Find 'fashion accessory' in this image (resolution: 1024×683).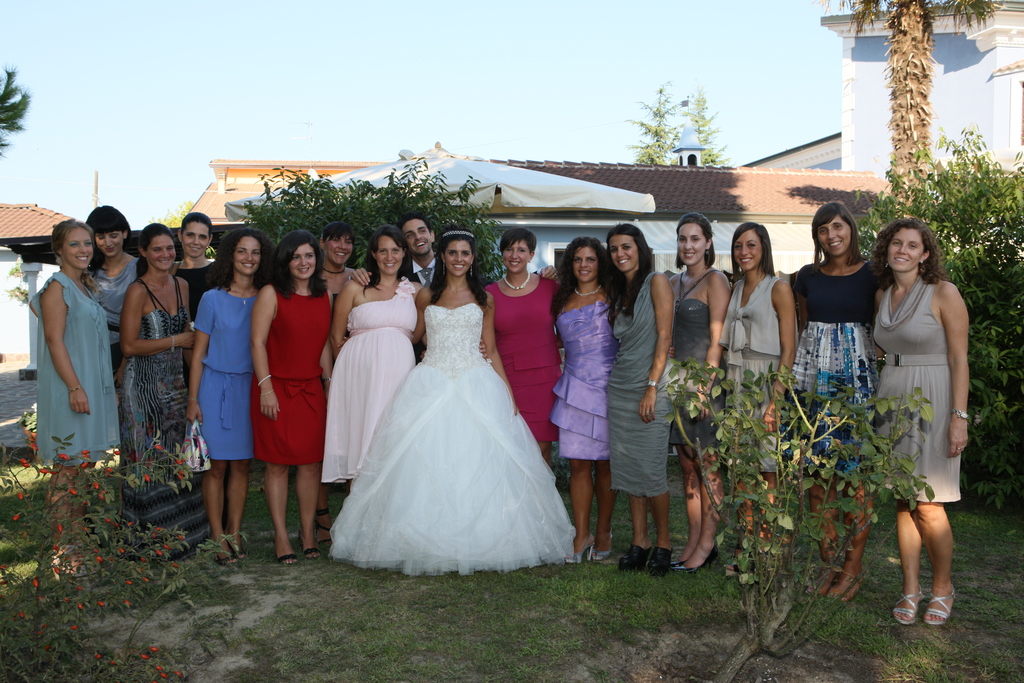
892 584 924 624.
